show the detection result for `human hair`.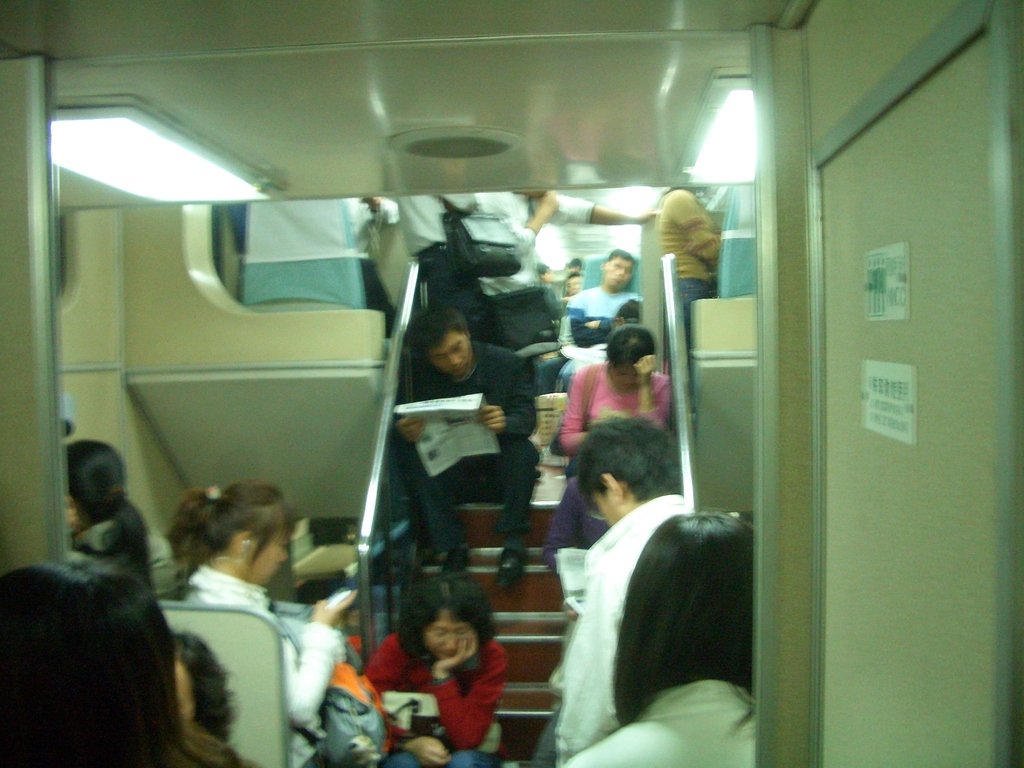
bbox=[17, 563, 199, 767].
